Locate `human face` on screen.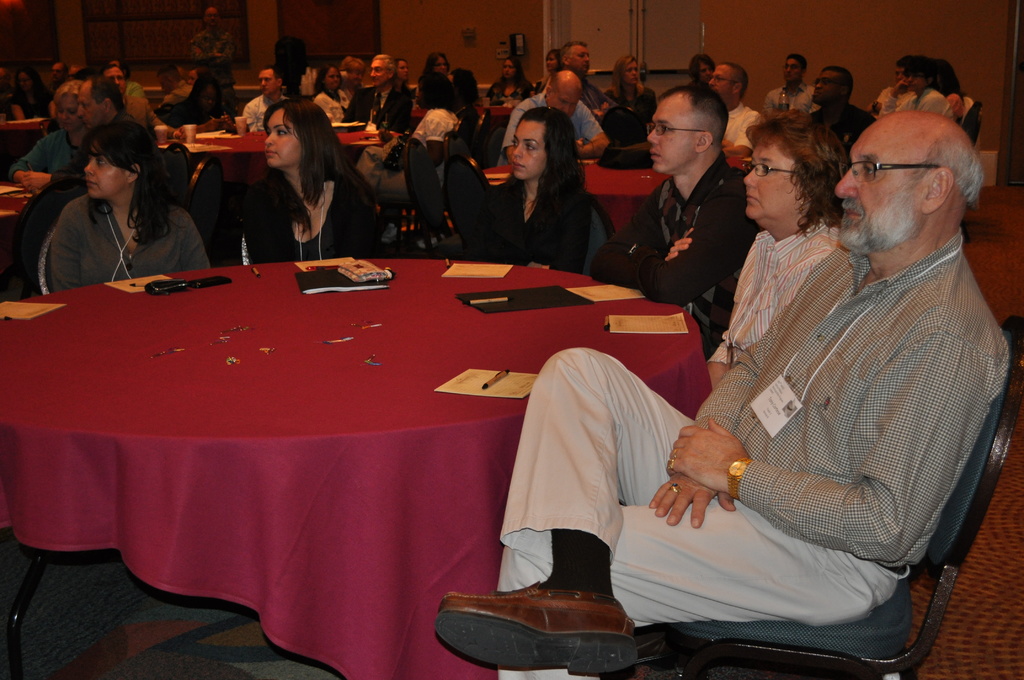
On screen at l=264, t=108, r=303, b=166.
